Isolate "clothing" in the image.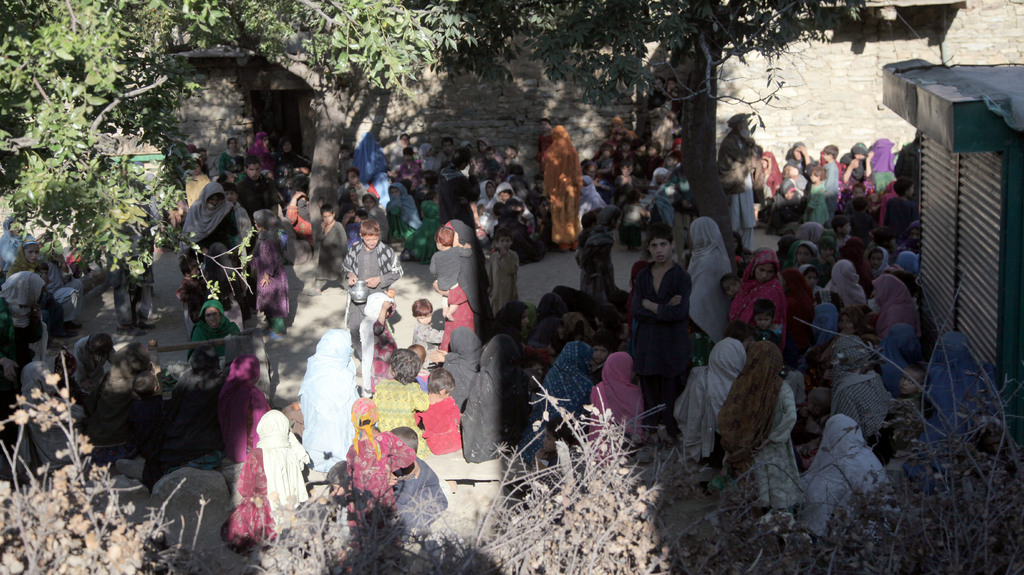
Isolated region: 430, 242, 468, 287.
